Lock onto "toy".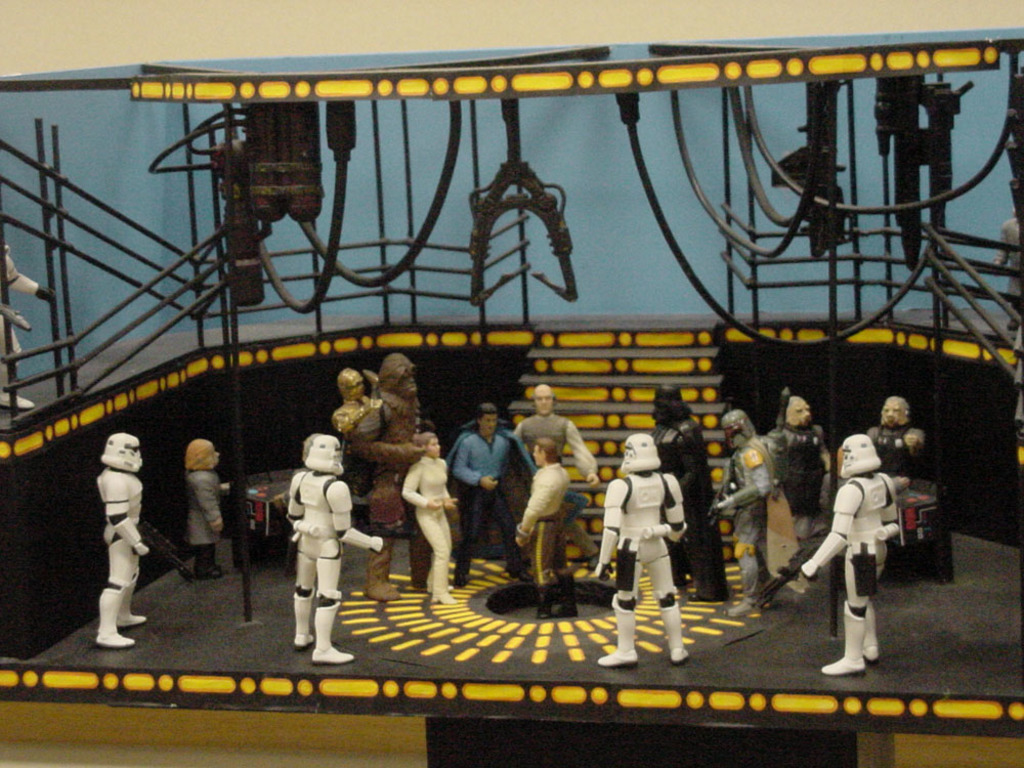
Locked: x1=761, y1=396, x2=842, y2=596.
